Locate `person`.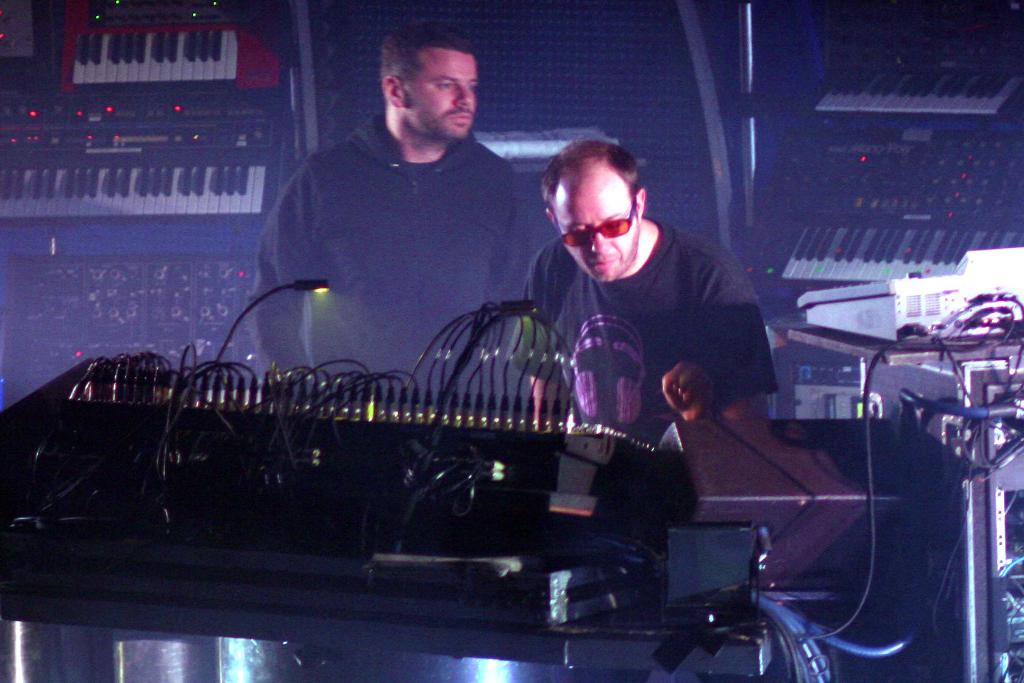
Bounding box: (253,17,543,439).
